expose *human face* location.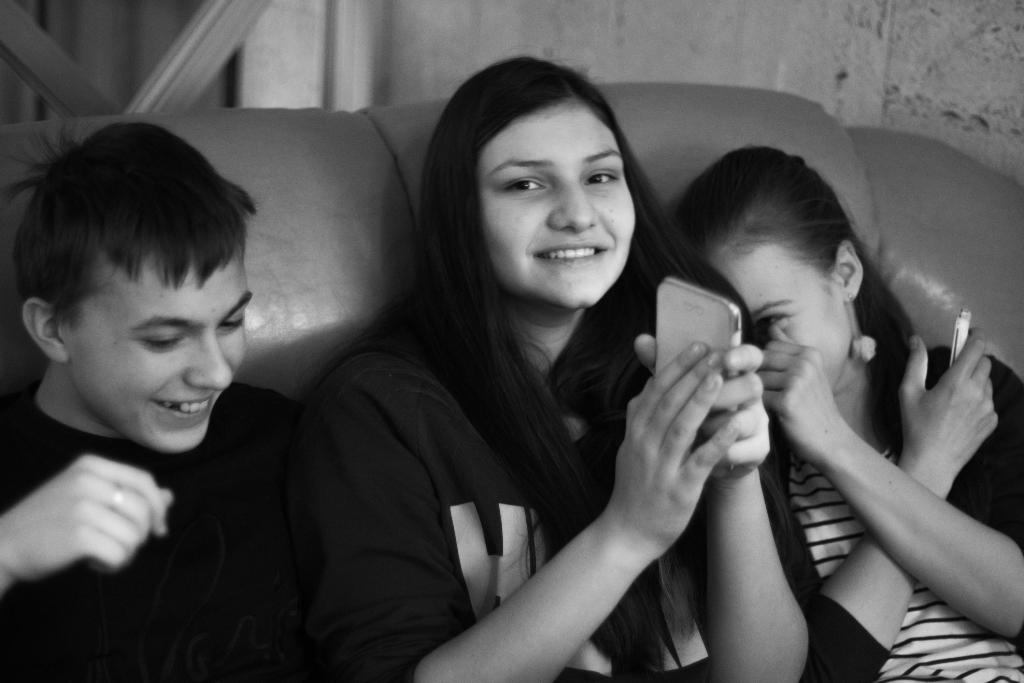
Exposed at {"x1": 483, "y1": 103, "x2": 635, "y2": 309}.
